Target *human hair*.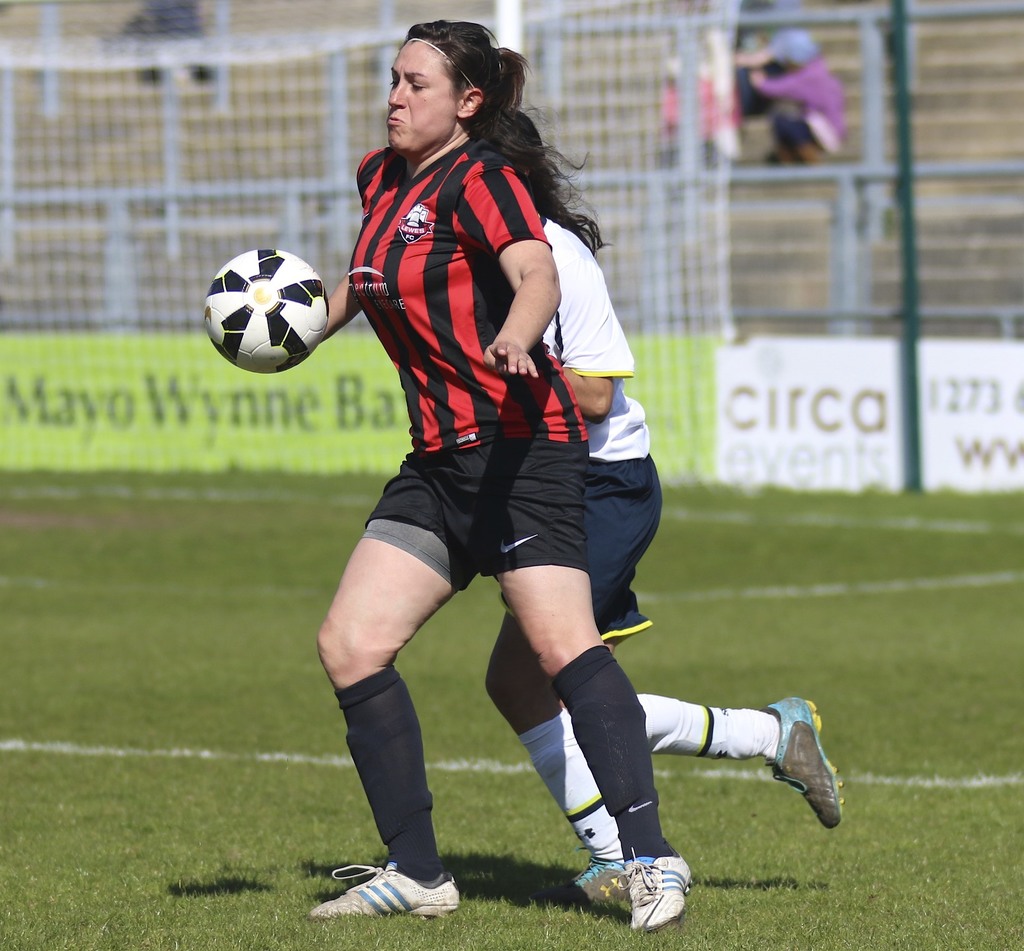
Target region: (x1=478, y1=94, x2=611, y2=267).
